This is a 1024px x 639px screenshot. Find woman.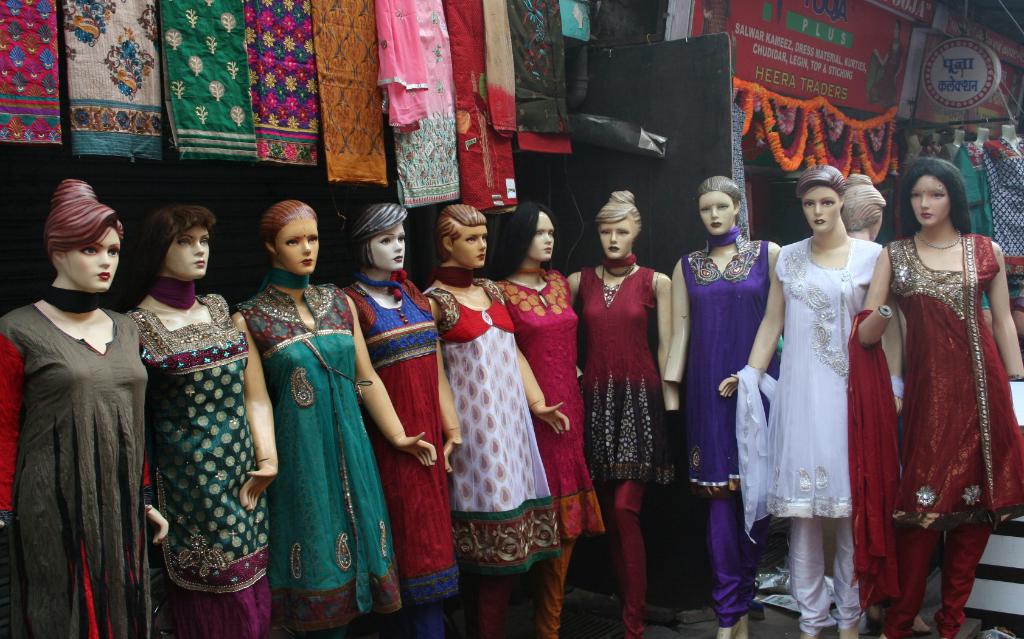
Bounding box: region(118, 207, 278, 638).
